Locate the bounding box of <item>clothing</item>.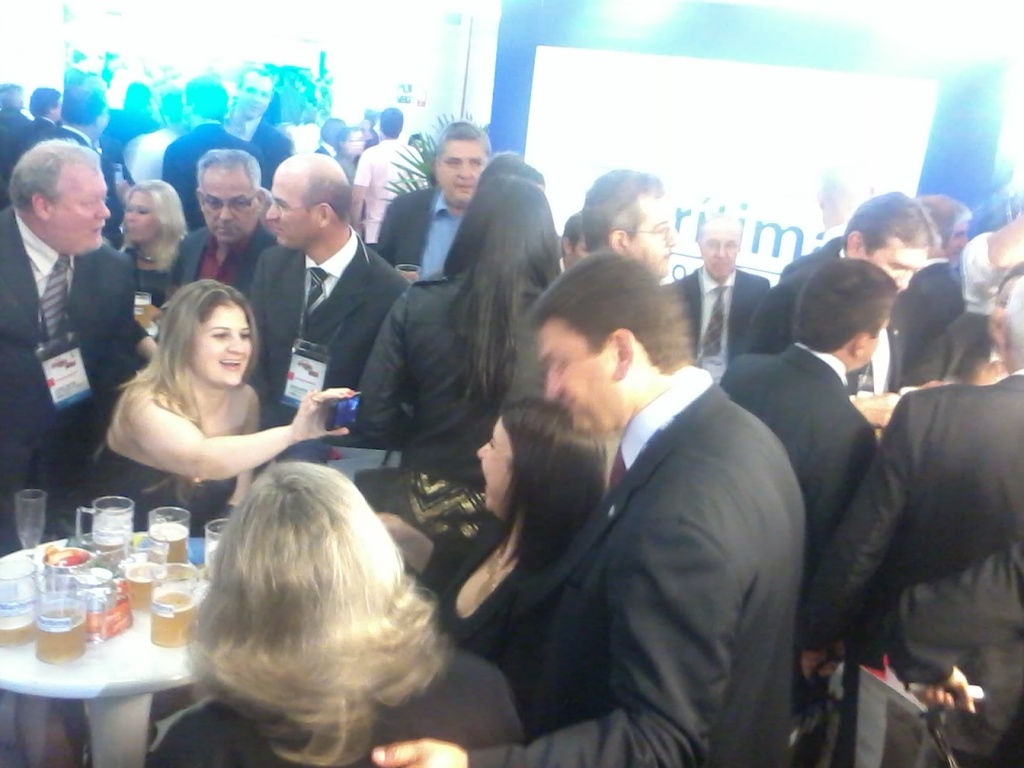
Bounding box: 351/133/425/249.
